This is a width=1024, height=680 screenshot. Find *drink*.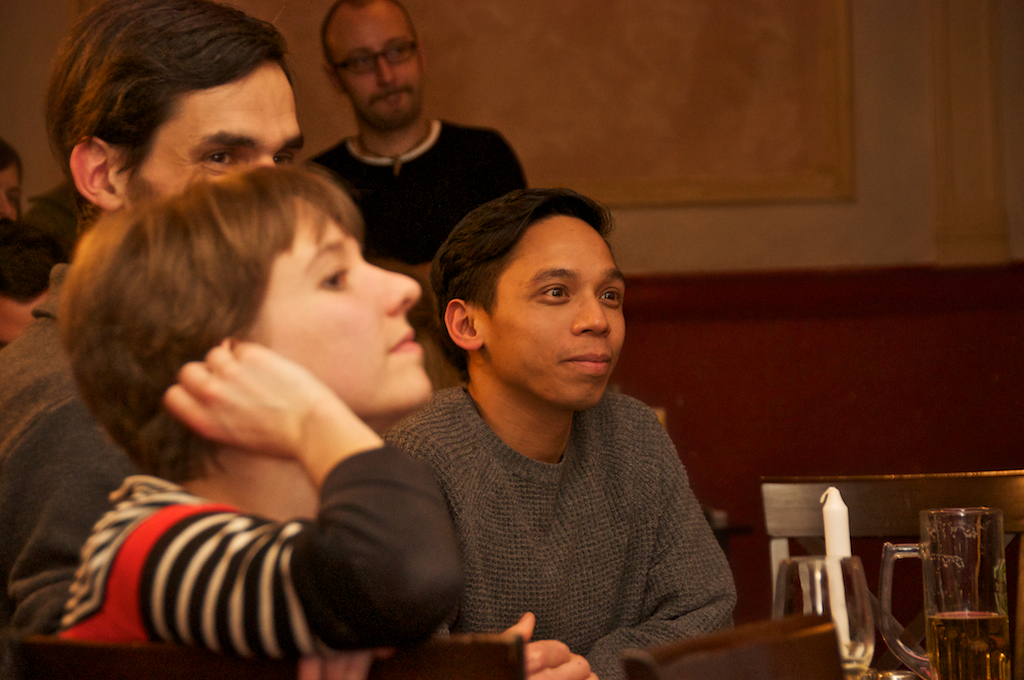
Bounding box: <box>928,609,1012,679</box>.
